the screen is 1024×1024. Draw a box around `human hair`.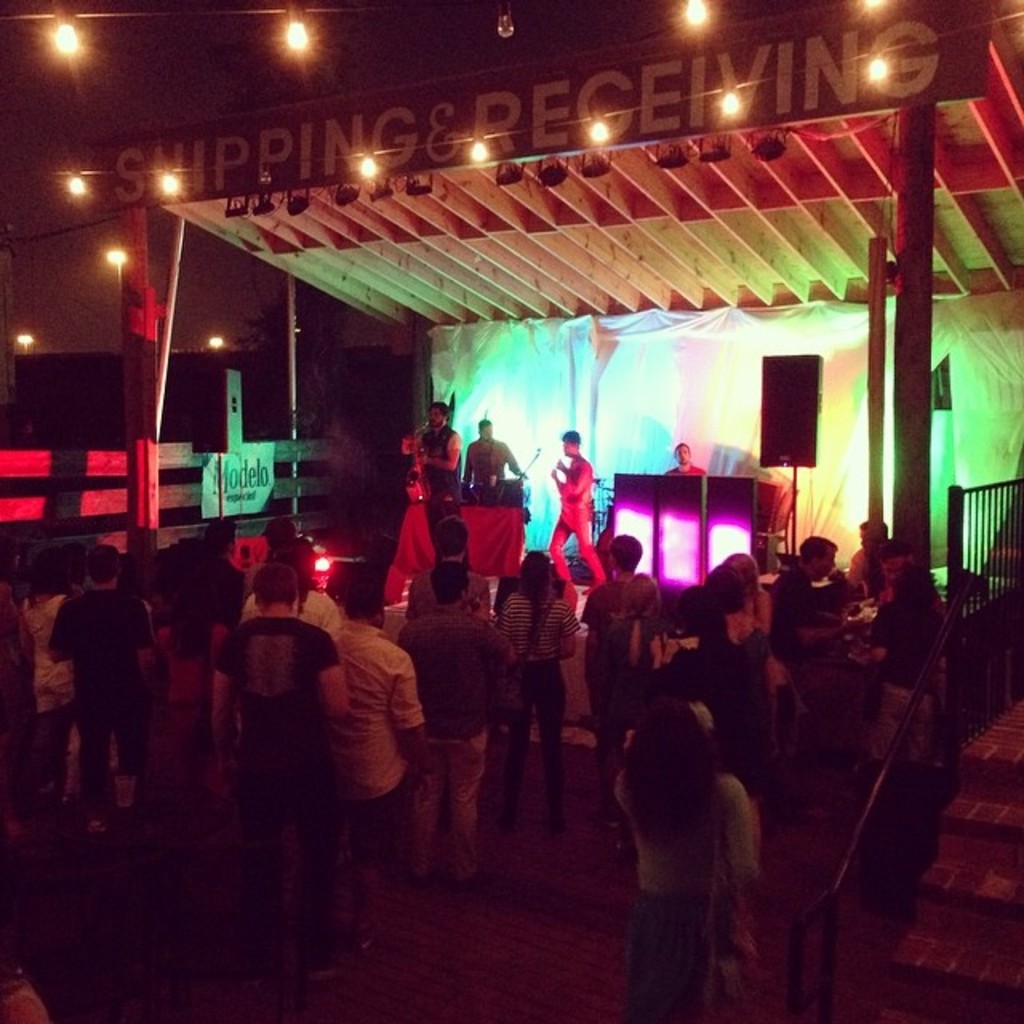
Rect(435, 517, 469, 557).
